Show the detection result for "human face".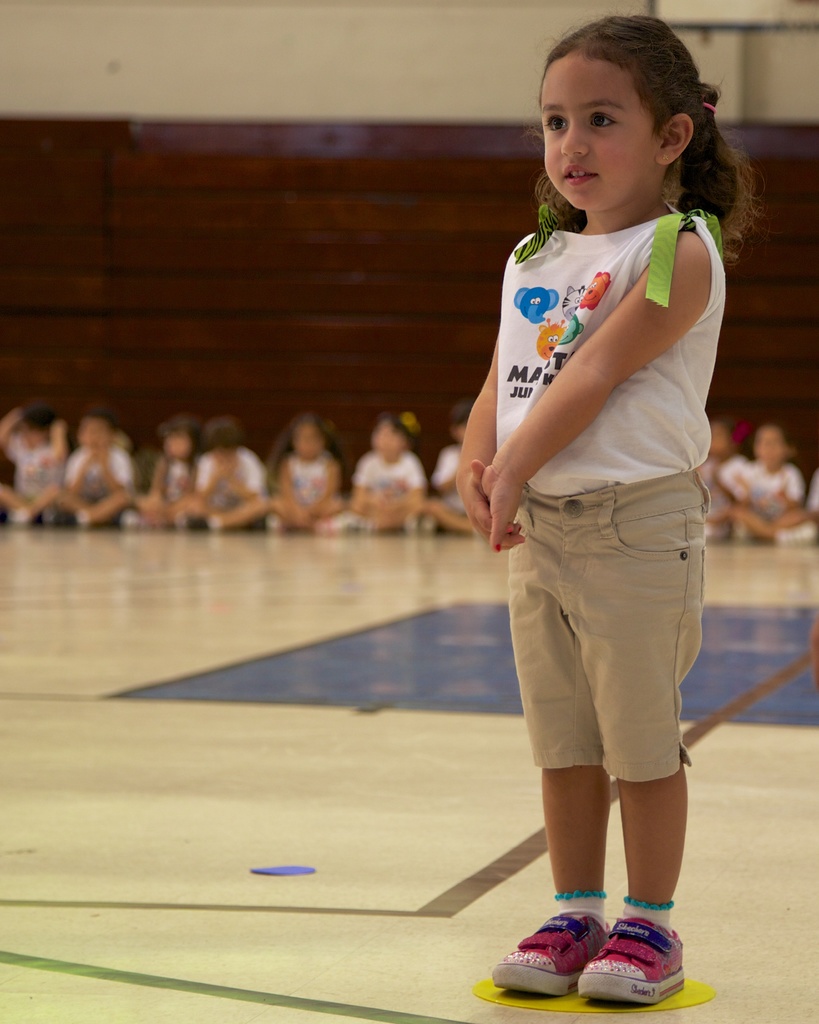
BBox(78, 419, 111, 452).
